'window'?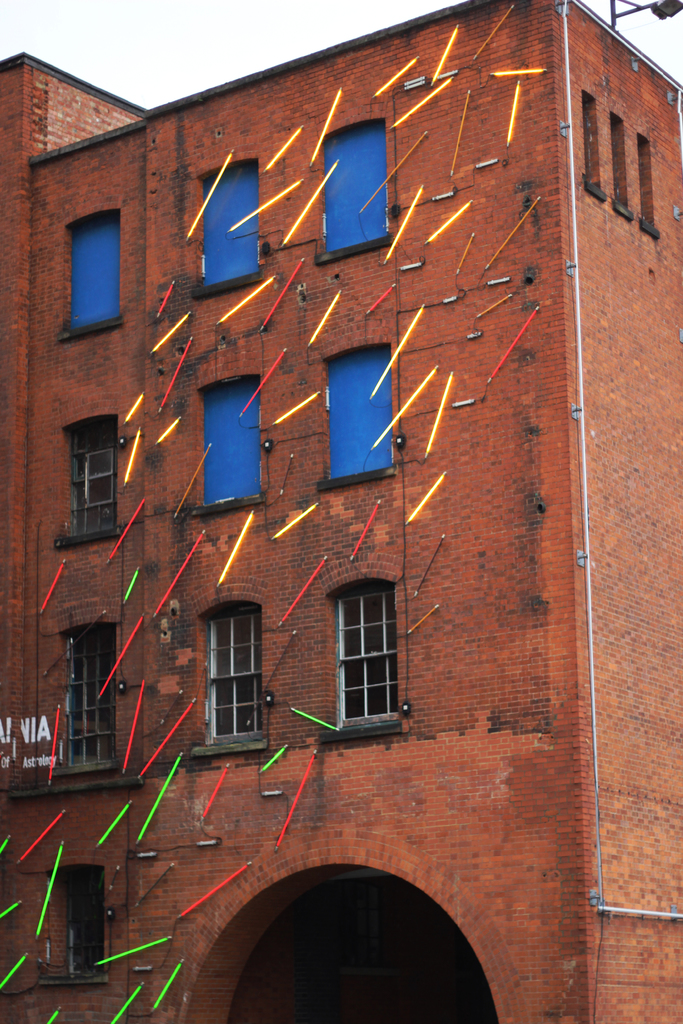
region(331, 582, 406, 745)
